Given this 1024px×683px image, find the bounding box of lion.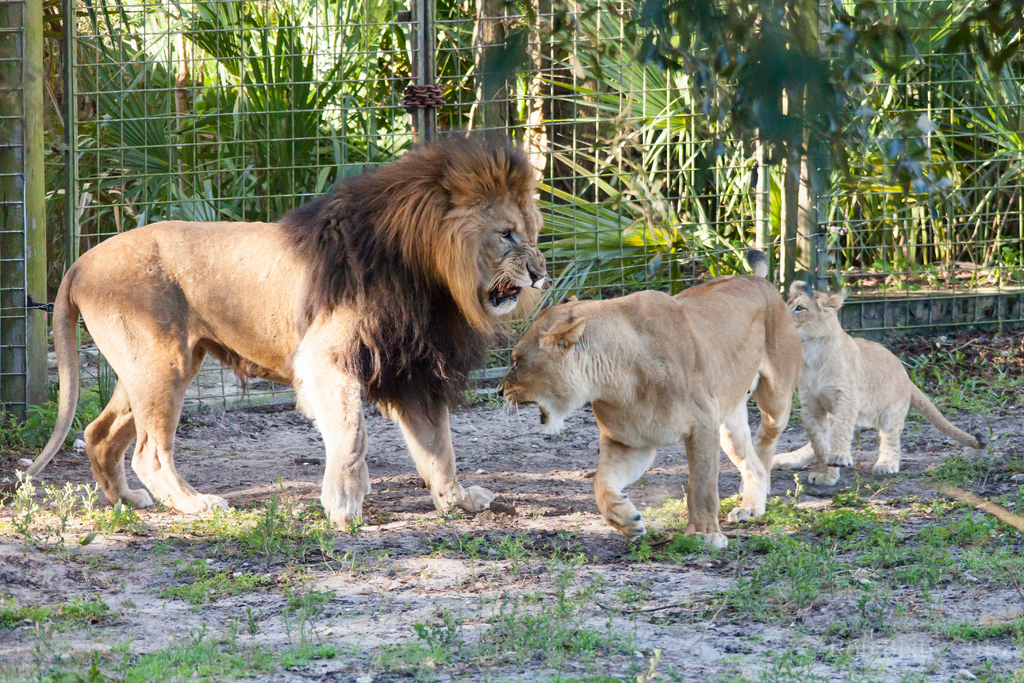
(494, 249, 804, 548).
